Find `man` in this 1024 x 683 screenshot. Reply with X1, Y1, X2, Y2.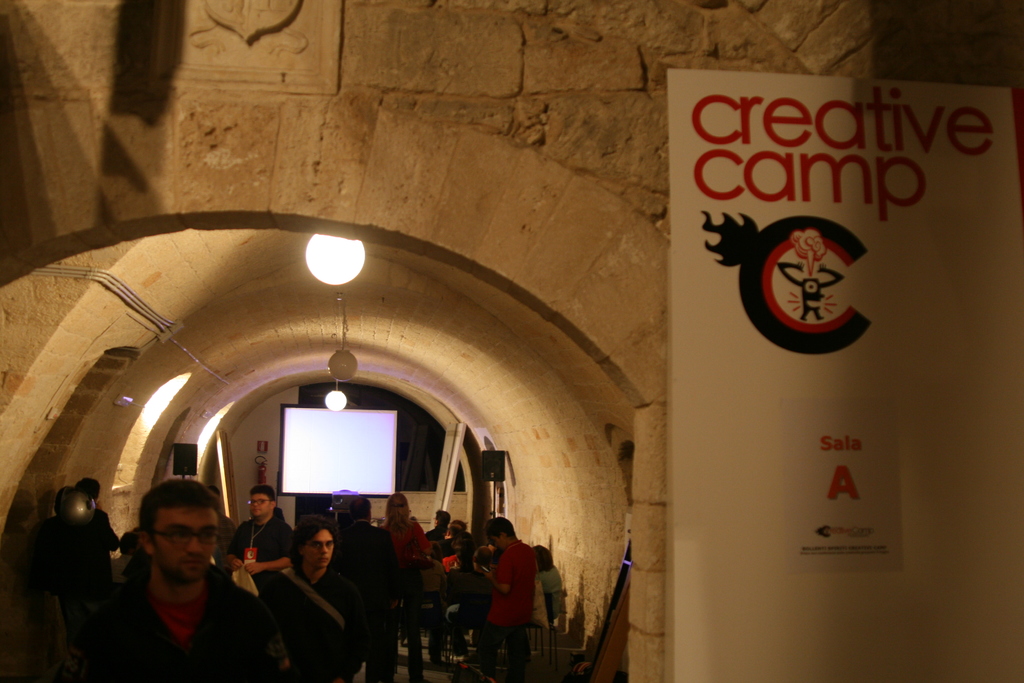
228, 490, 294, 594.
